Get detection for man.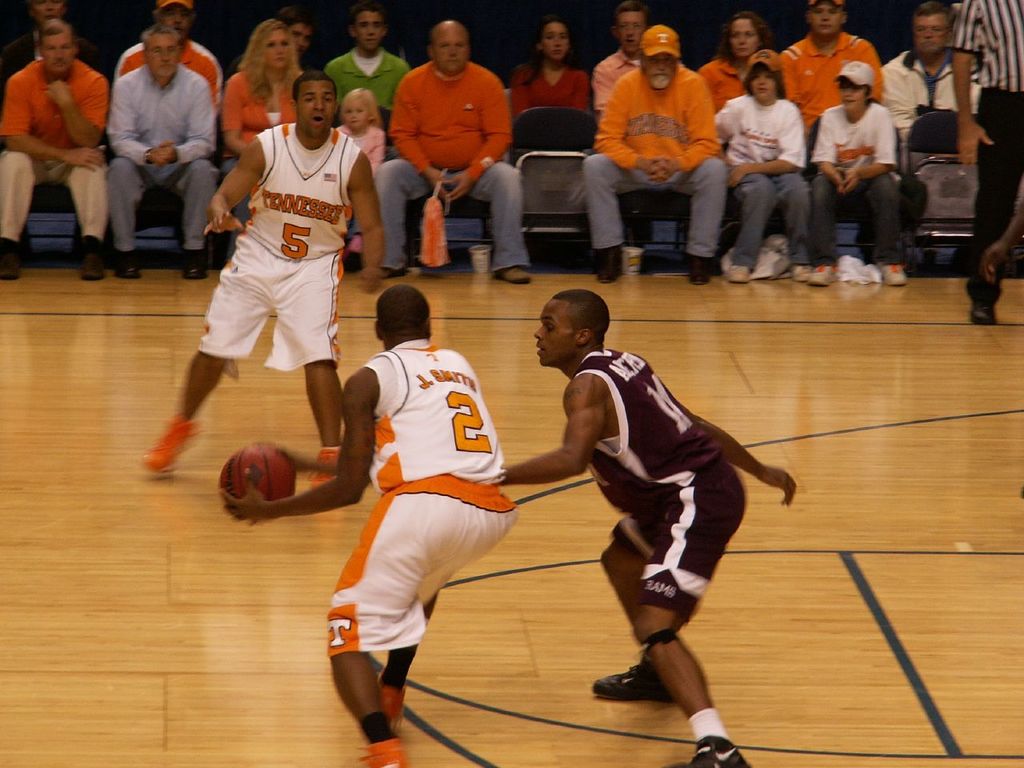
Detection: [0, 17, 110, 278].
